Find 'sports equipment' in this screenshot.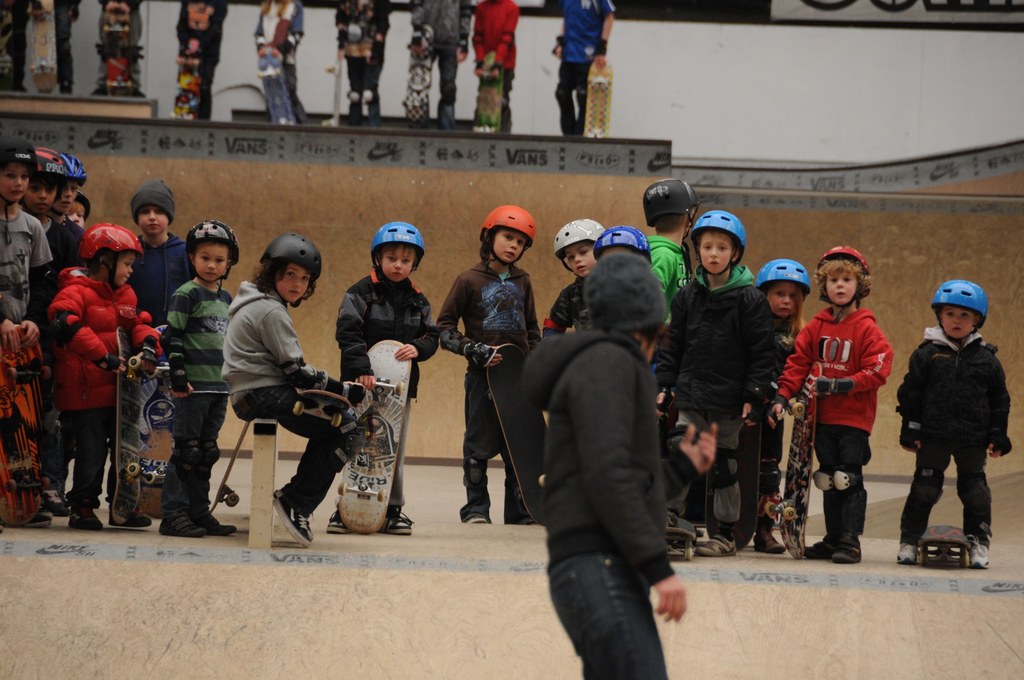
The bounding box for 'sports equipment' is pyautogui.locateOnScreen(399, 23, 435, 125).
